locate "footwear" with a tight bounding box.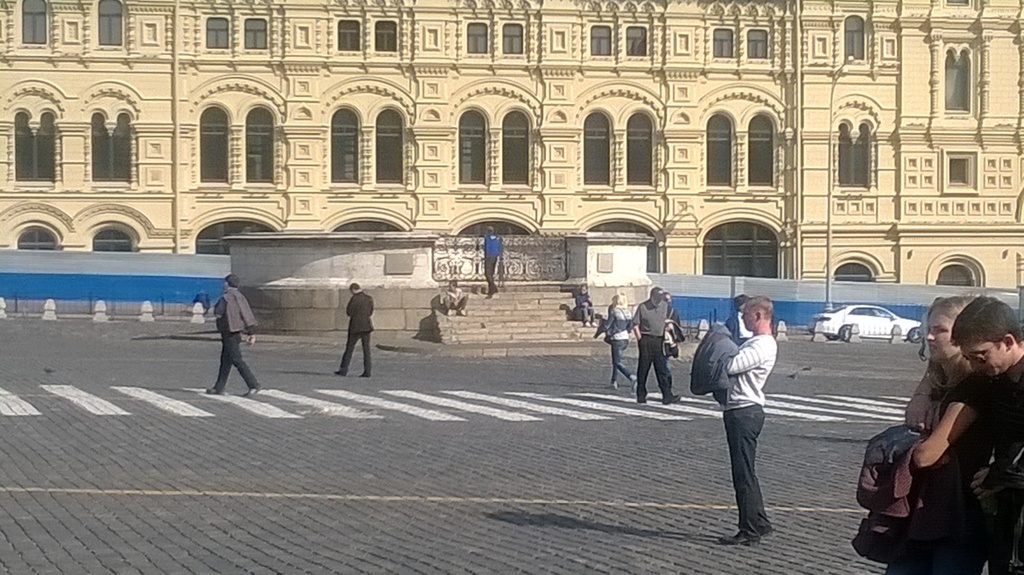
crop(662, 391, 682, 404).
